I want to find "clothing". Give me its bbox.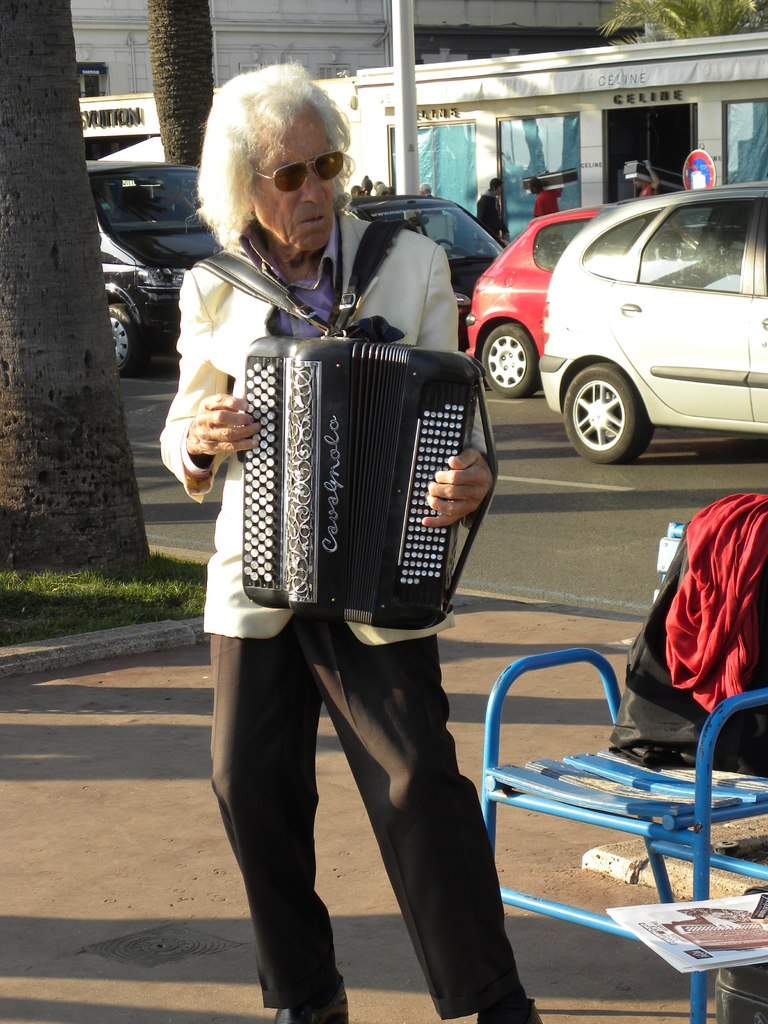
bbox=[474, 189, 508, 237].
